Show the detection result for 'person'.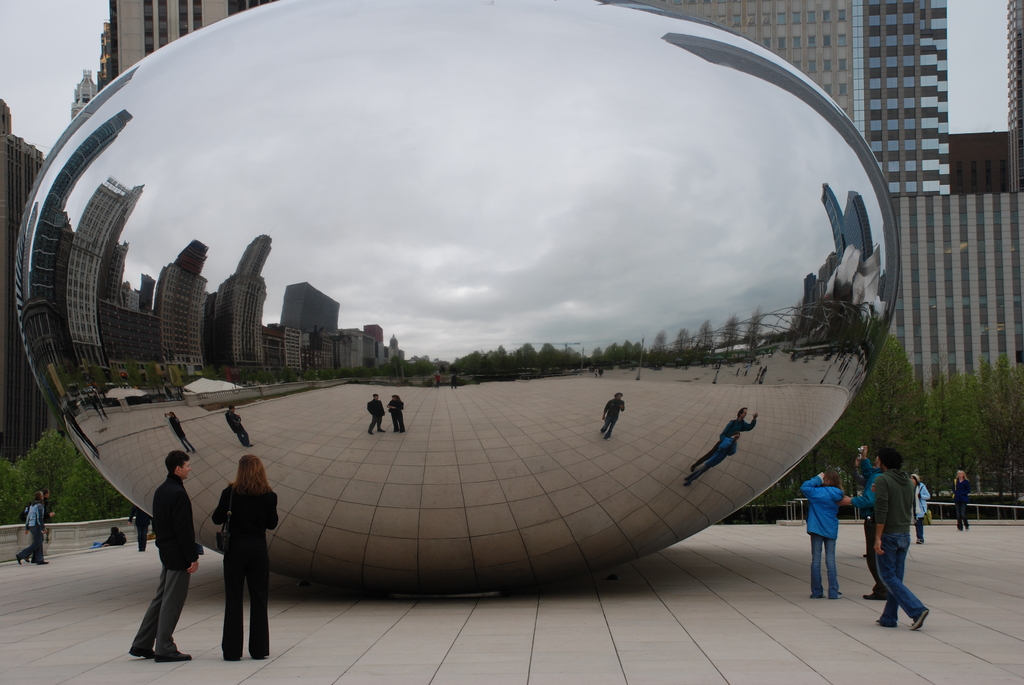
bbox=(605, 392, 623, 439).
